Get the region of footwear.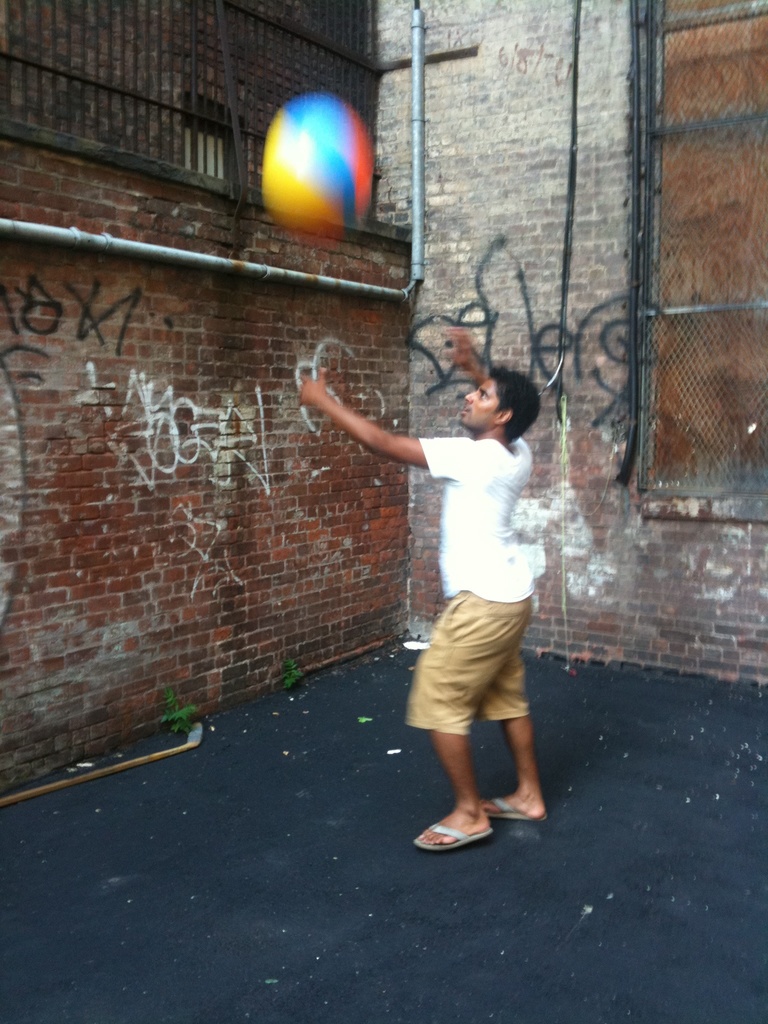
locate(415, 790, 513, 857).
